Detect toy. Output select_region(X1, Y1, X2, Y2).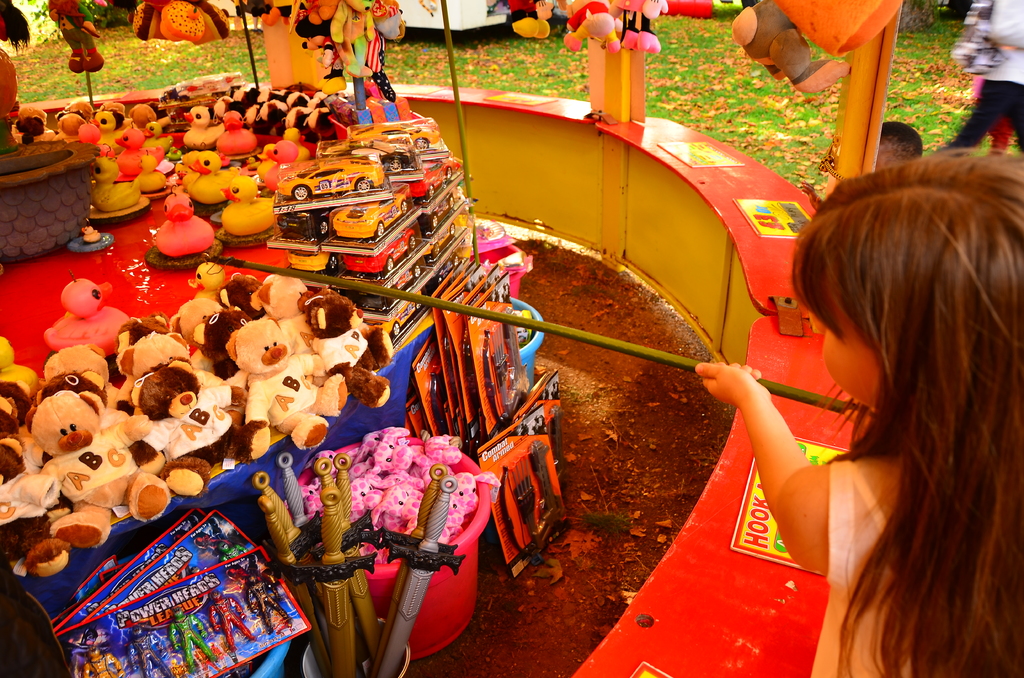
select_region(253, 272, 317, 353).
